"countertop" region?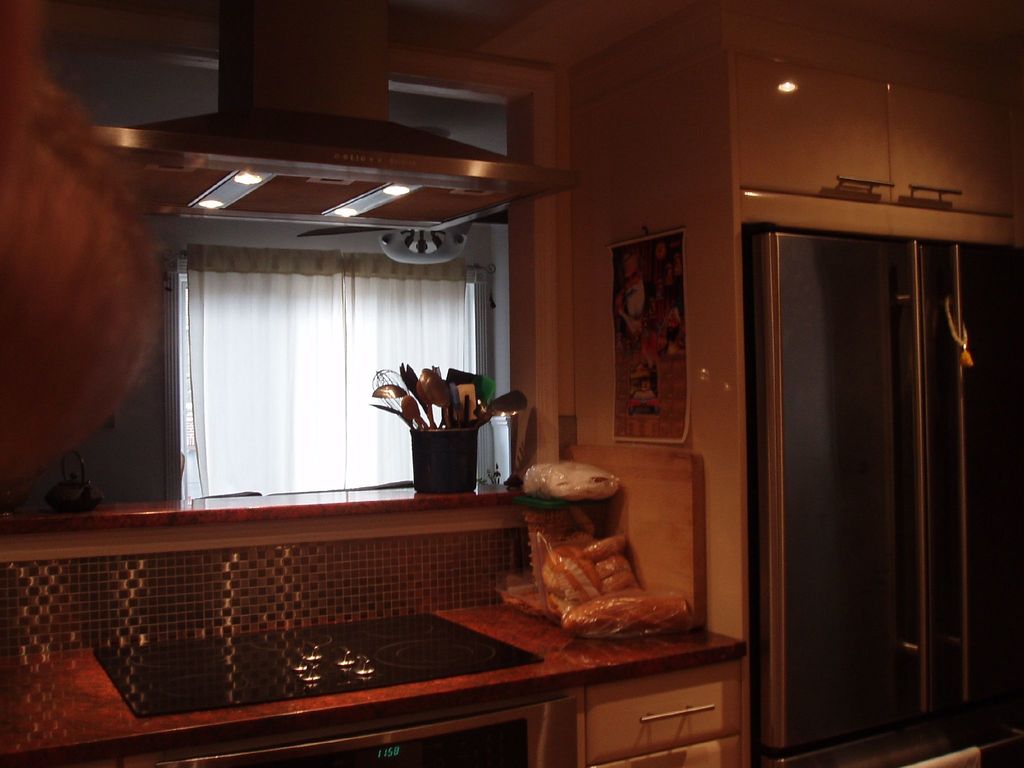
box(0, 641, 750, 767)
